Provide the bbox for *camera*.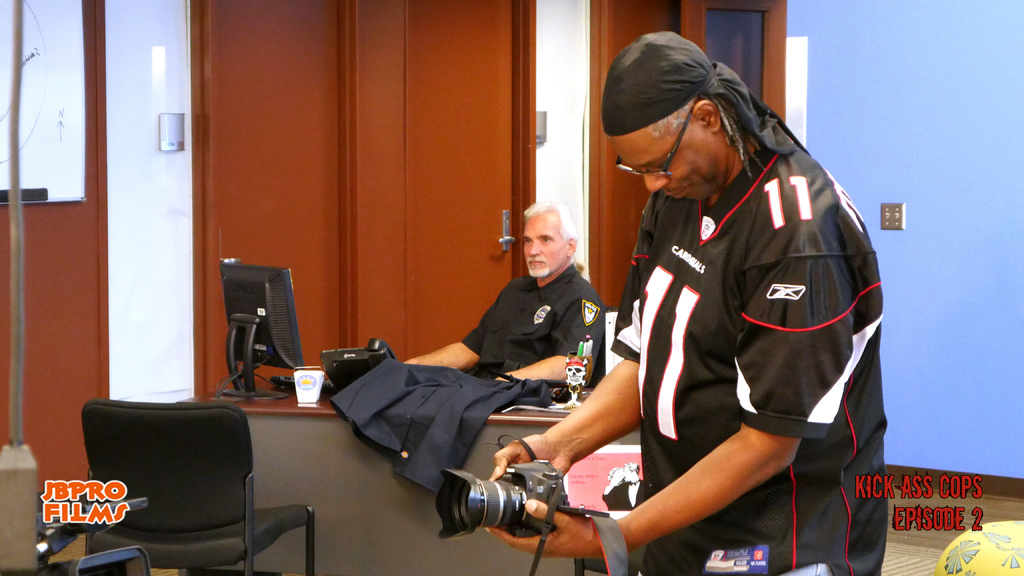
bbox=[435, 455, 623, 543].
